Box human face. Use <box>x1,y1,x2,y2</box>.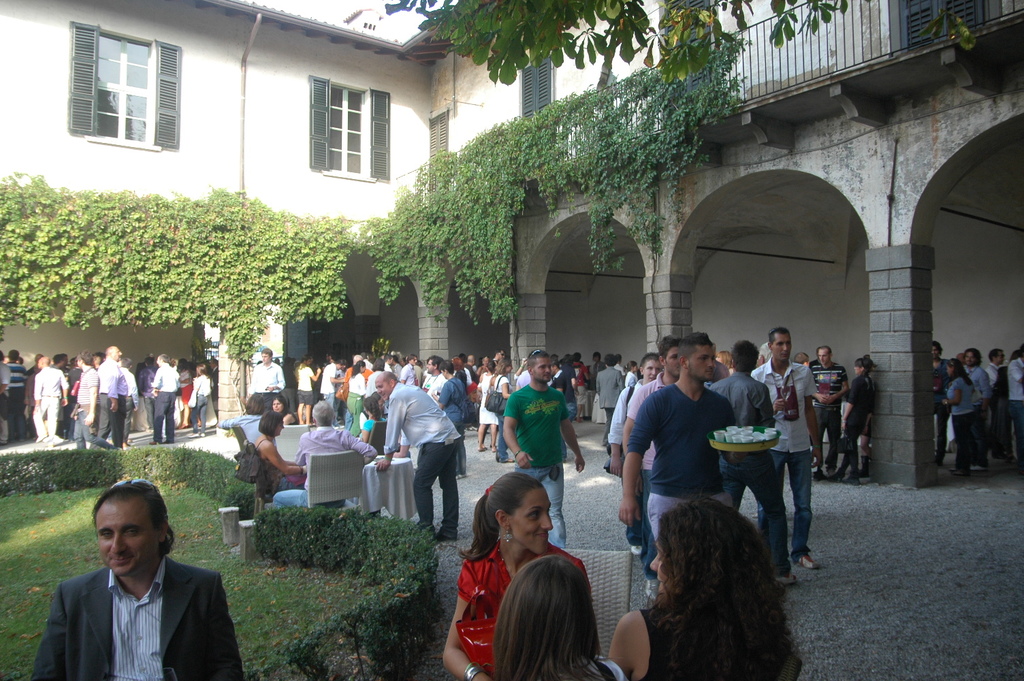
<box>272,399,283,411</box>.
